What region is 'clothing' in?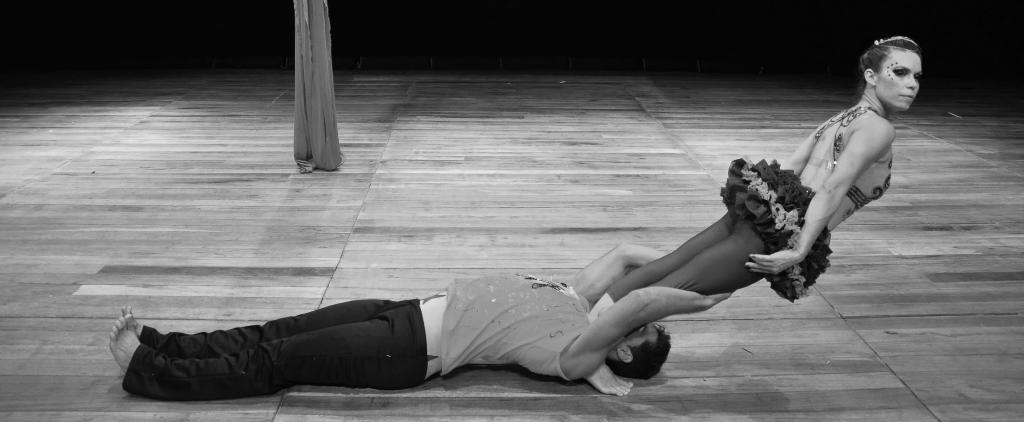
rect(106, 255, 711, 391).
